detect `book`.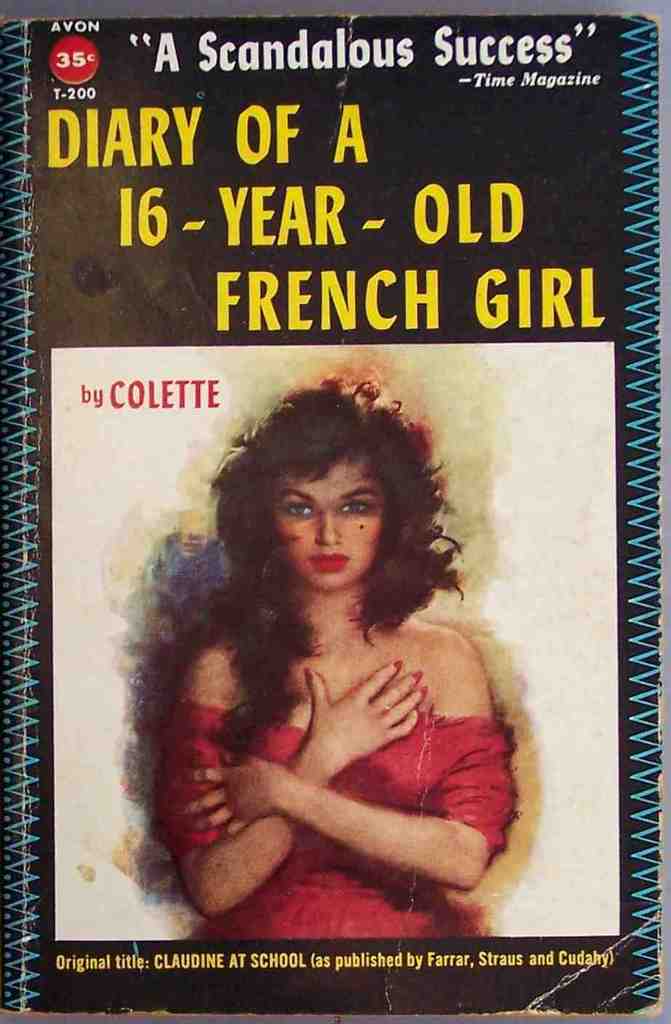
Detected at box=[17, 31, 626, 941].
